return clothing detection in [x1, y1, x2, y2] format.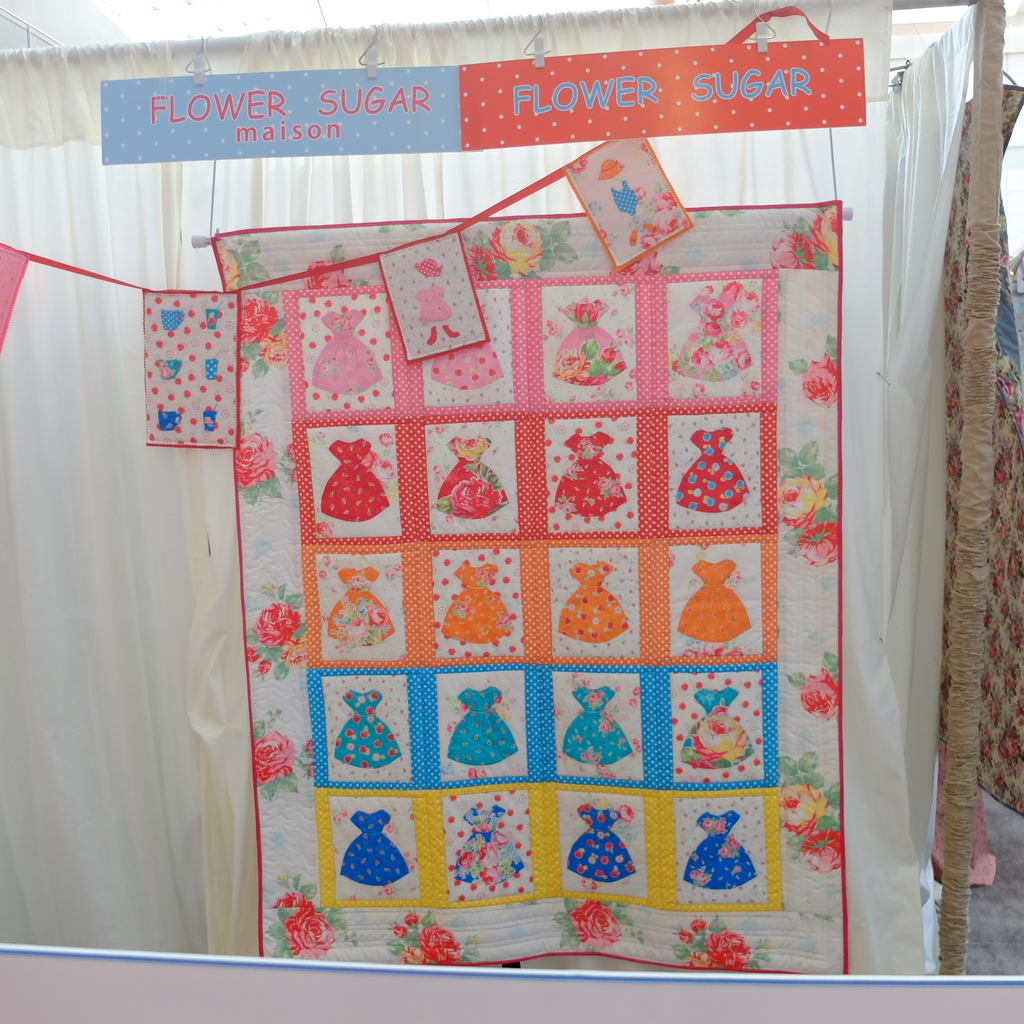
[678, 421, 751, 517].
